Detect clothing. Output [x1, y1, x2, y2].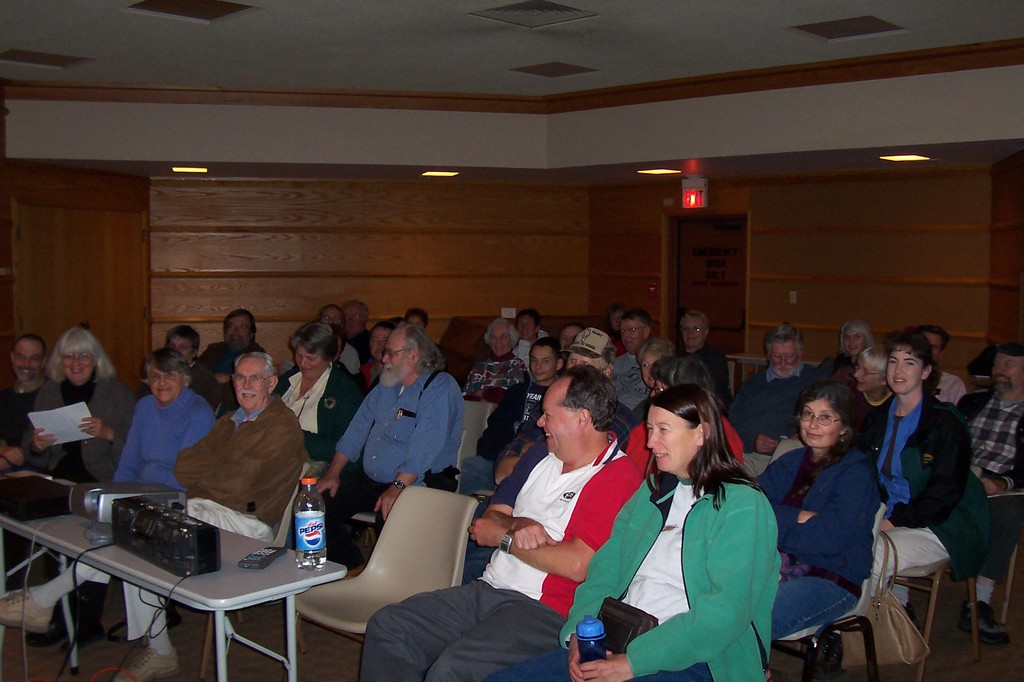
[705, 361, 820, 466].
